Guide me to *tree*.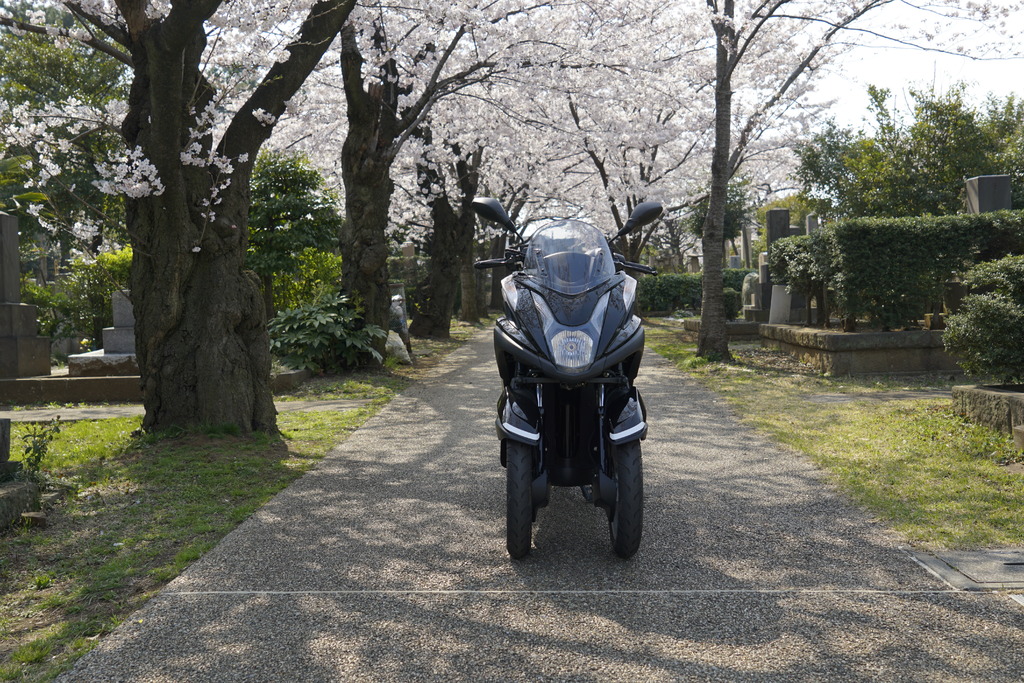
Guidance: {"left": 554, "top": 0, "right": 1023, "bottom": 367}.
